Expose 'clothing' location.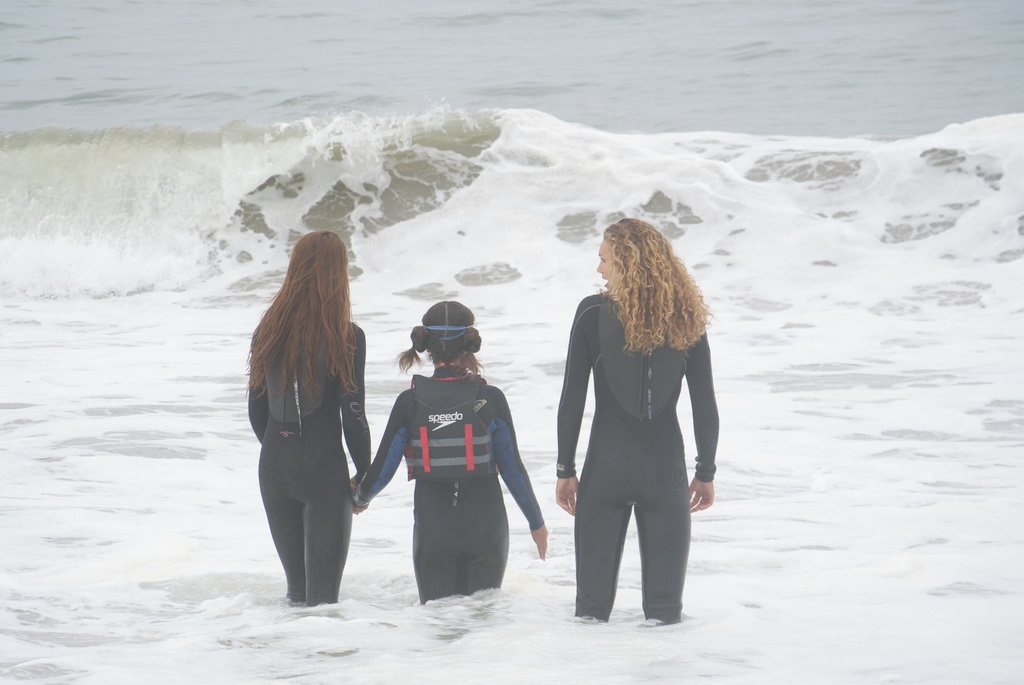
Exposed at (241,310,375,605).
